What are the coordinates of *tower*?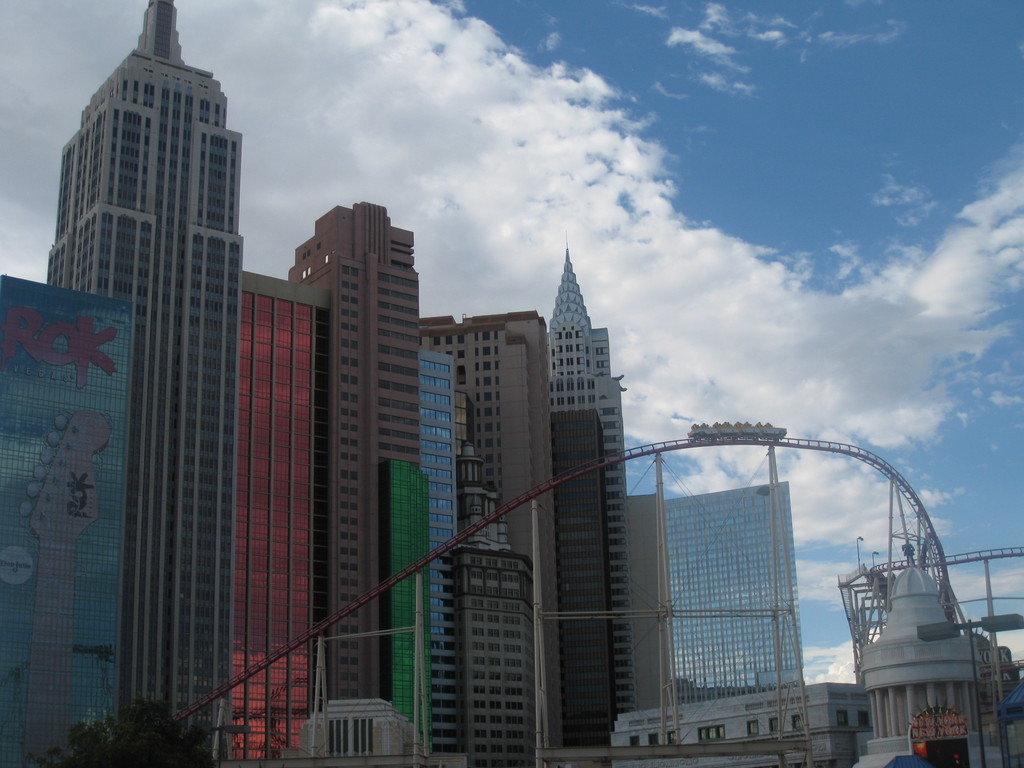
x1=536, y1=234, x2=635, y2=500.
